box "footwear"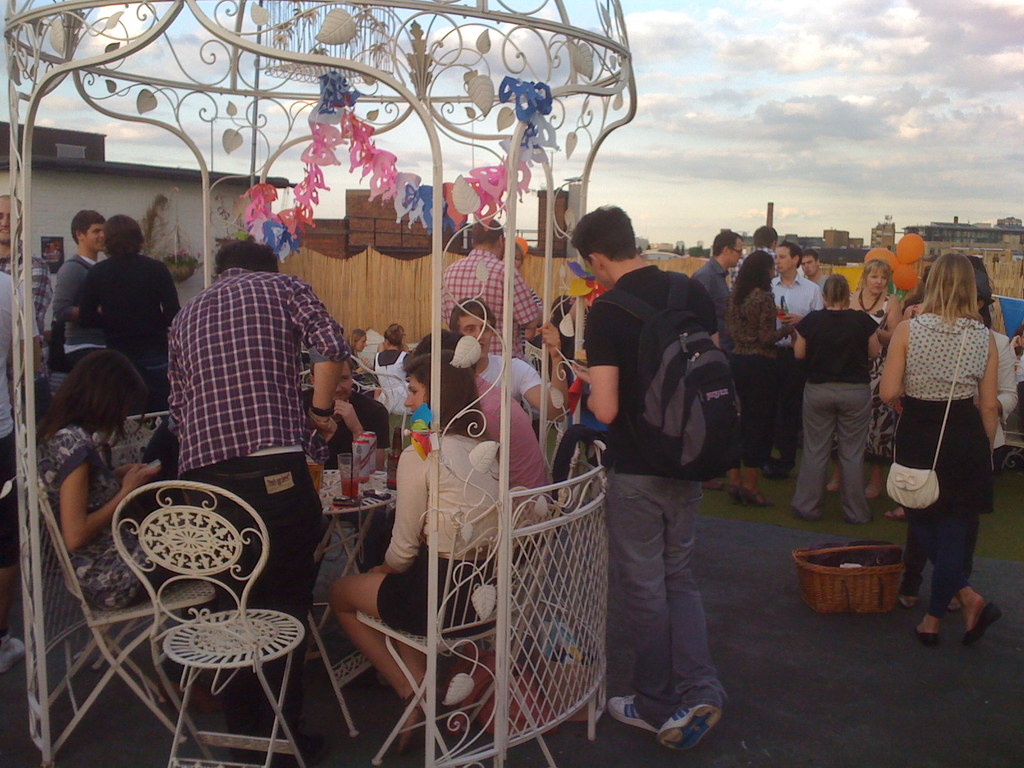
948, 595, 964, 615
